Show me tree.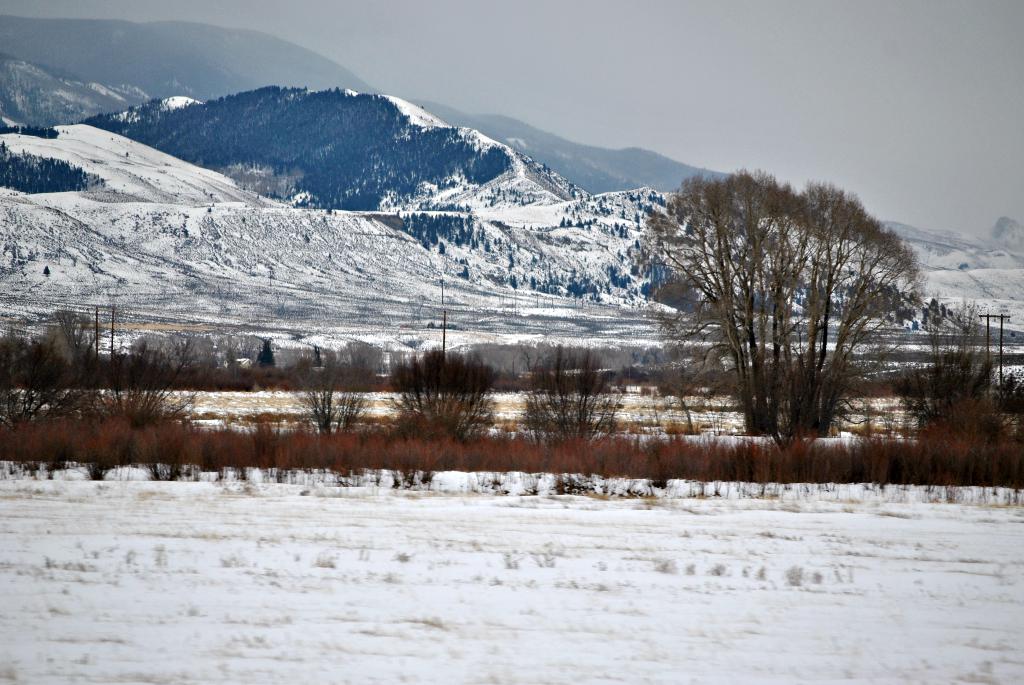
tree is here: <region>506, 274, 525, 289</region>.
